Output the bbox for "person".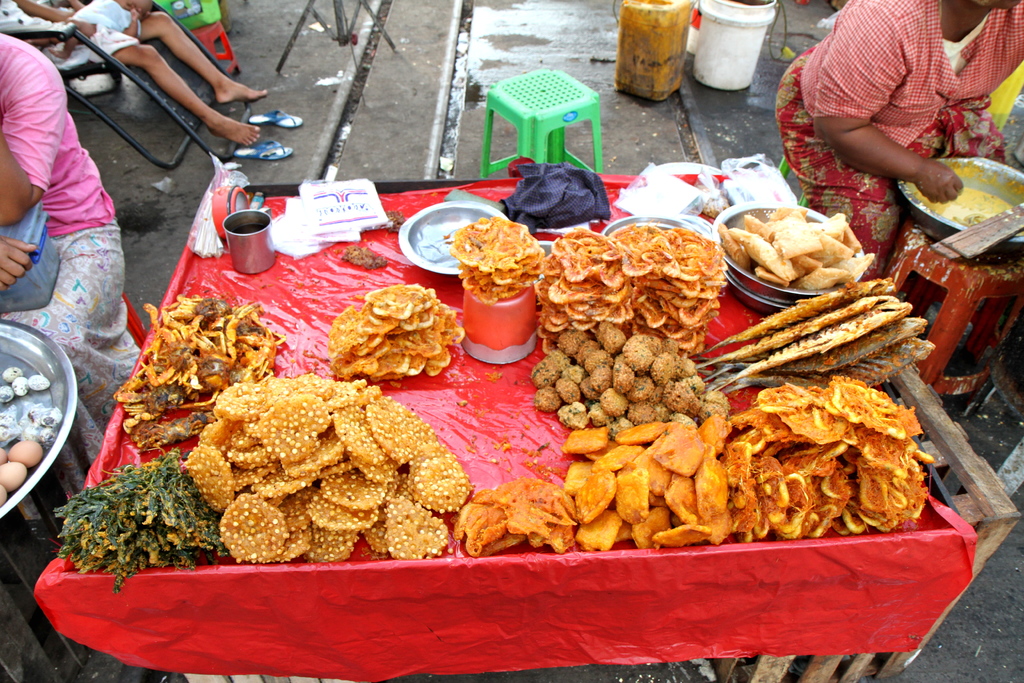
l=774, t=0, r=1011, b=242.
